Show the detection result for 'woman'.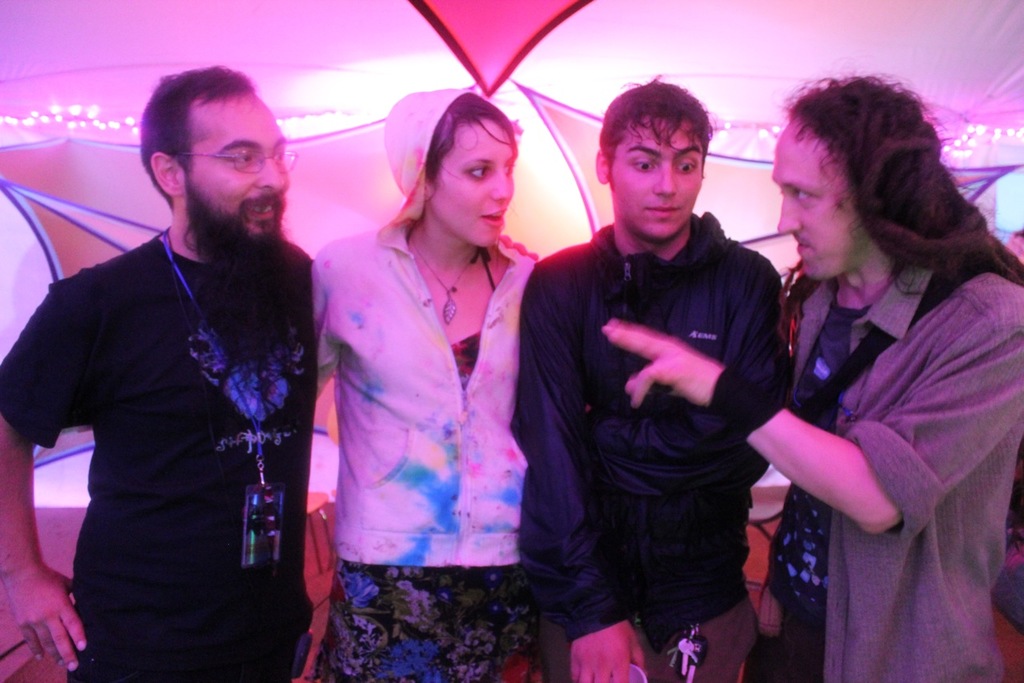
locate(306, 83, 544, 682).
